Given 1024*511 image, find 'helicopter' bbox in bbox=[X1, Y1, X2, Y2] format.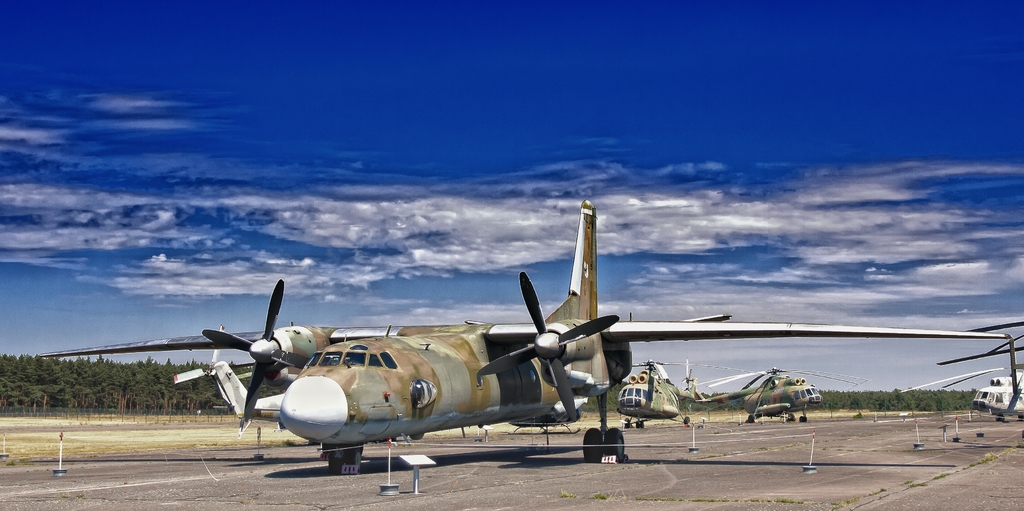
bbox=[615, 359, 796, 429].
